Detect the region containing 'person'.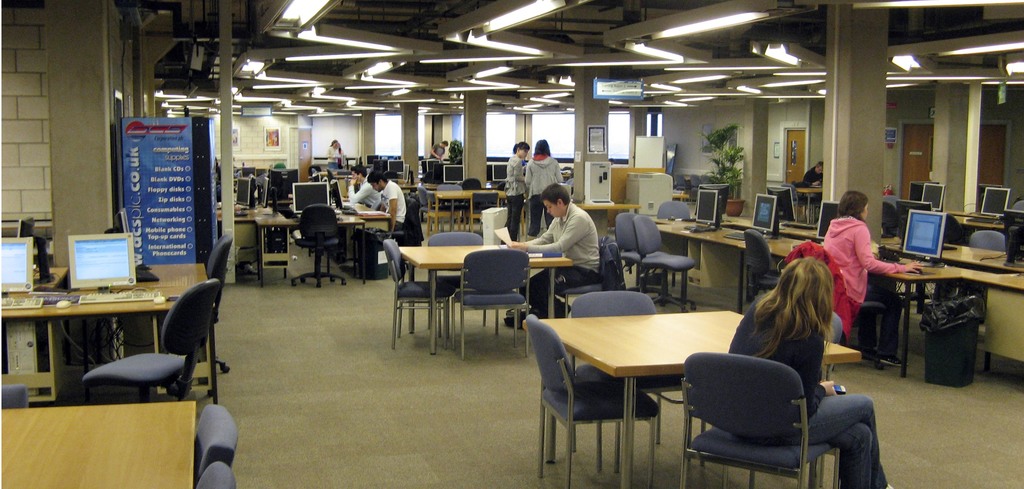
bbox=[531, 174, 602, 319].
